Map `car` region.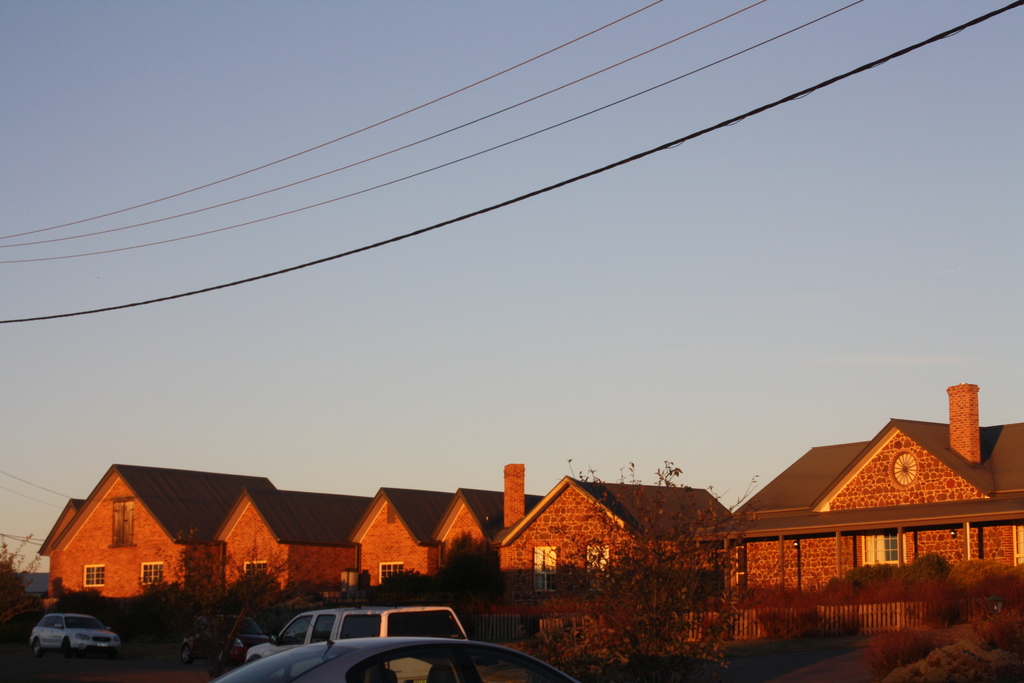
Mapped to rect(209, 604, 586, 682).
